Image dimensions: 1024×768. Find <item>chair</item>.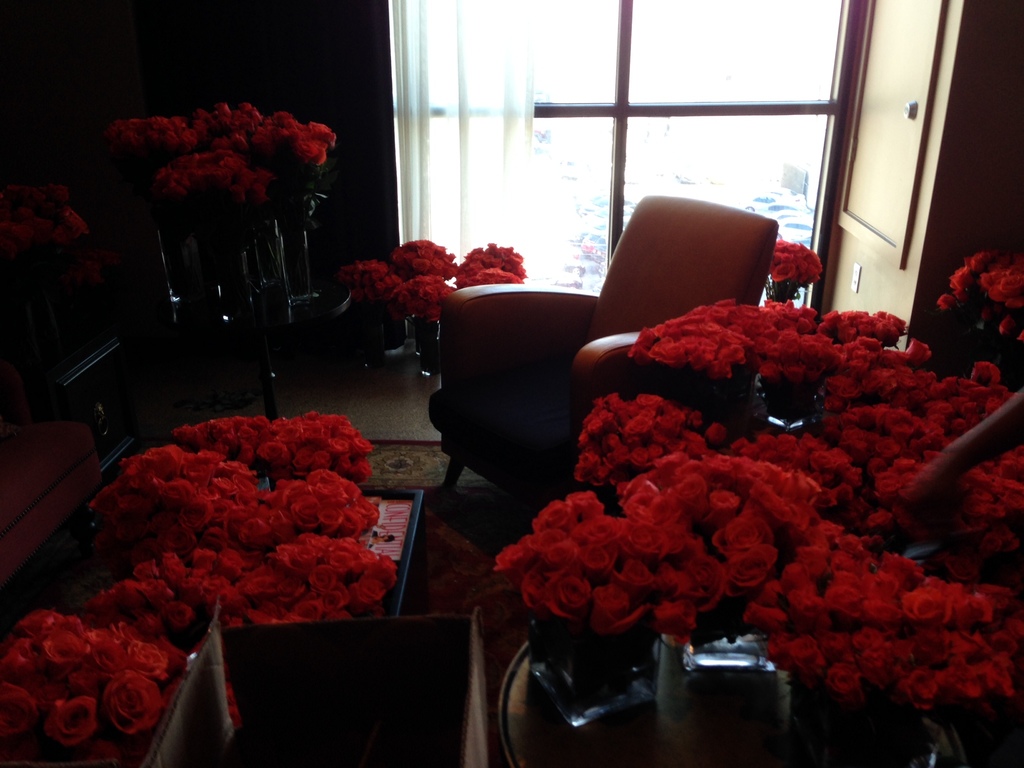
[x1=420, y1=227, x2=717, y2=508].
